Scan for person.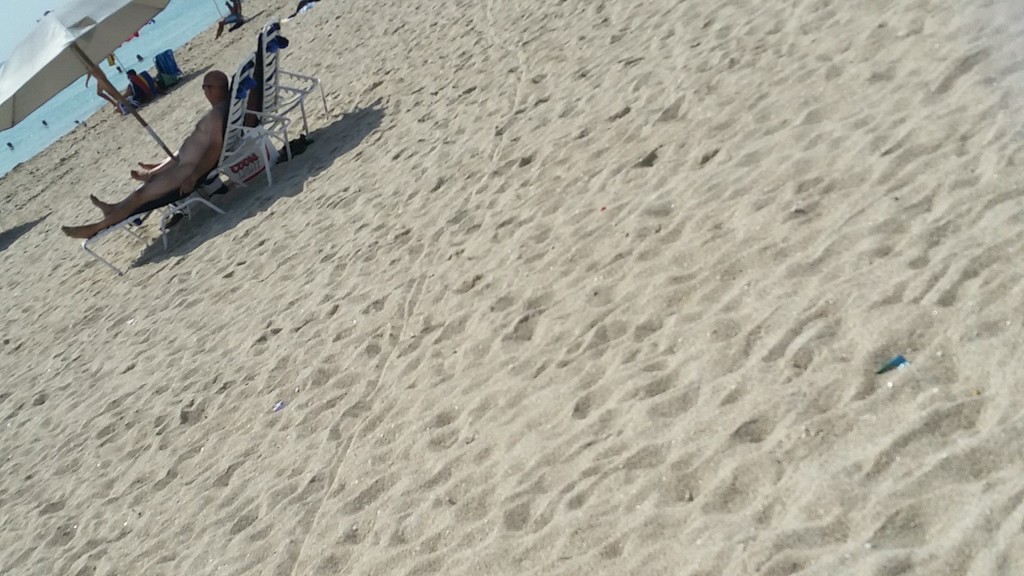
Scan result: 124, 67, 155, 104.
